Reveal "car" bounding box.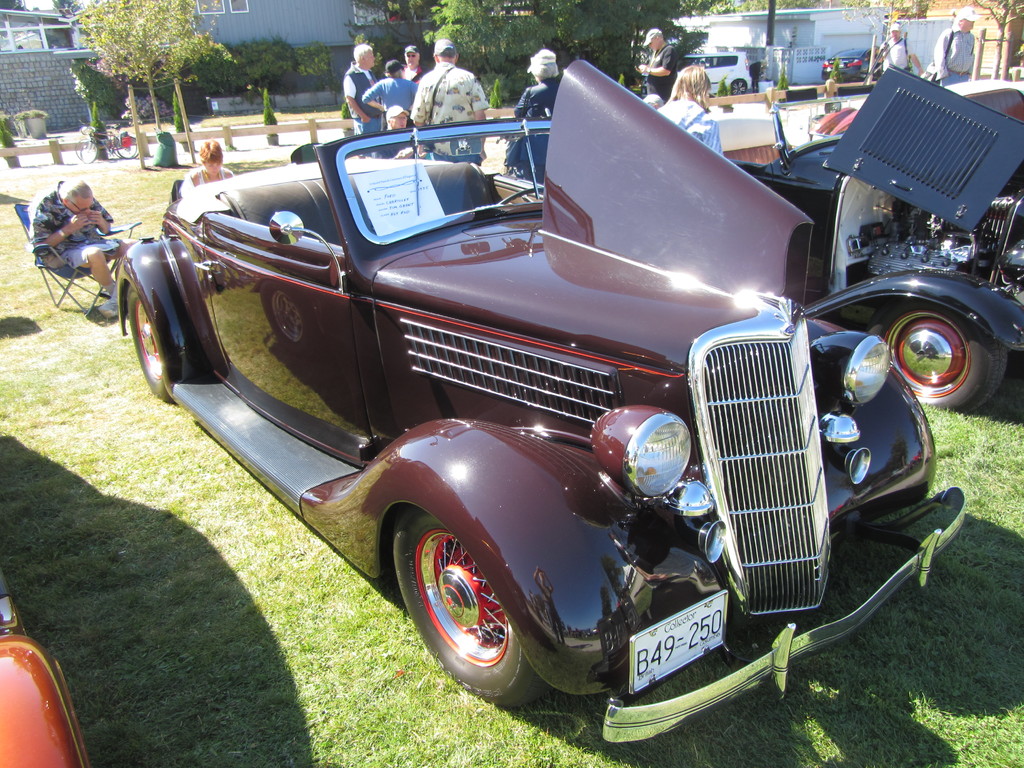
Revealed: 822 46 882 83.
